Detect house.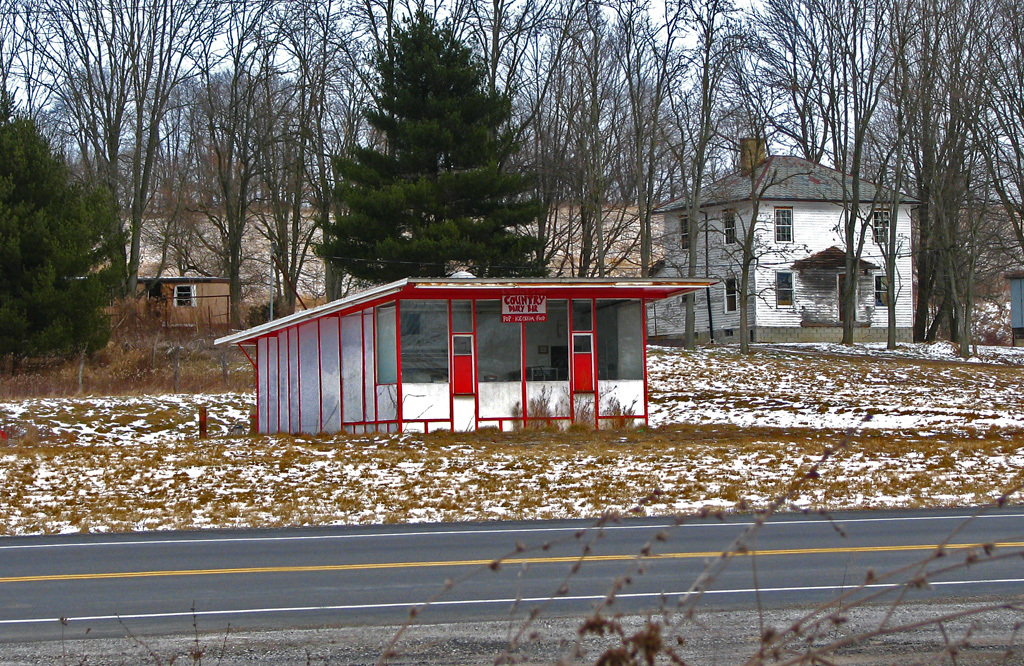
Detected at (x1=211, y1=261, x2=721, y2=443).
